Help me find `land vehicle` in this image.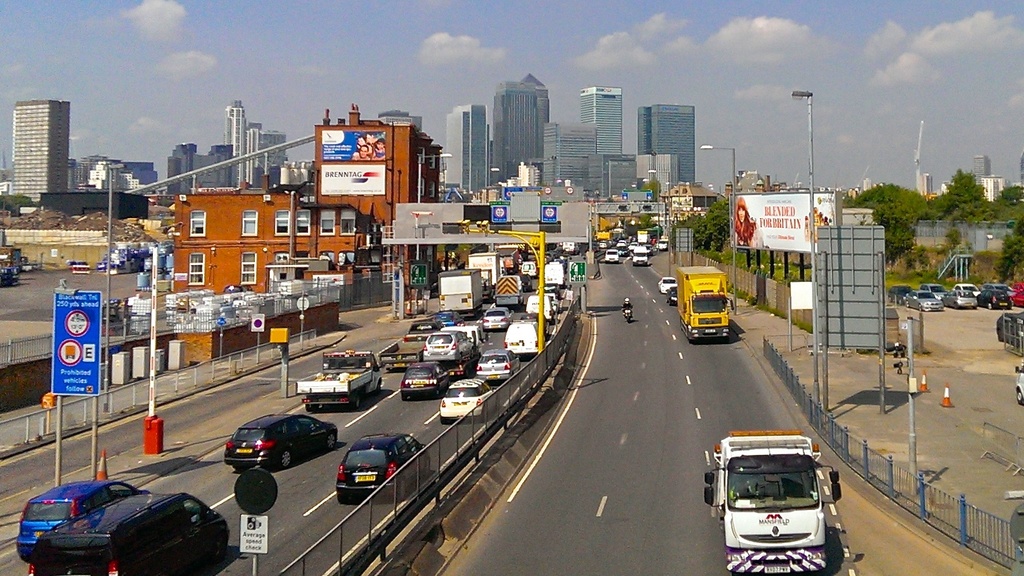
Found it: [492, 240, 580, 323].
